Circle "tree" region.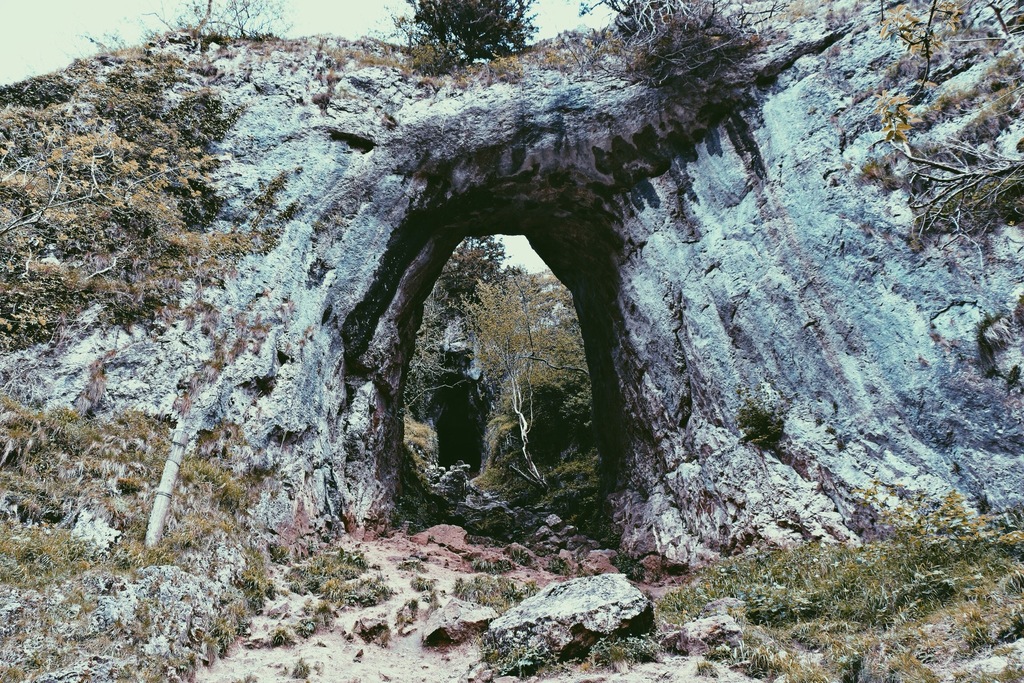
Region: (399,0,527,68).
